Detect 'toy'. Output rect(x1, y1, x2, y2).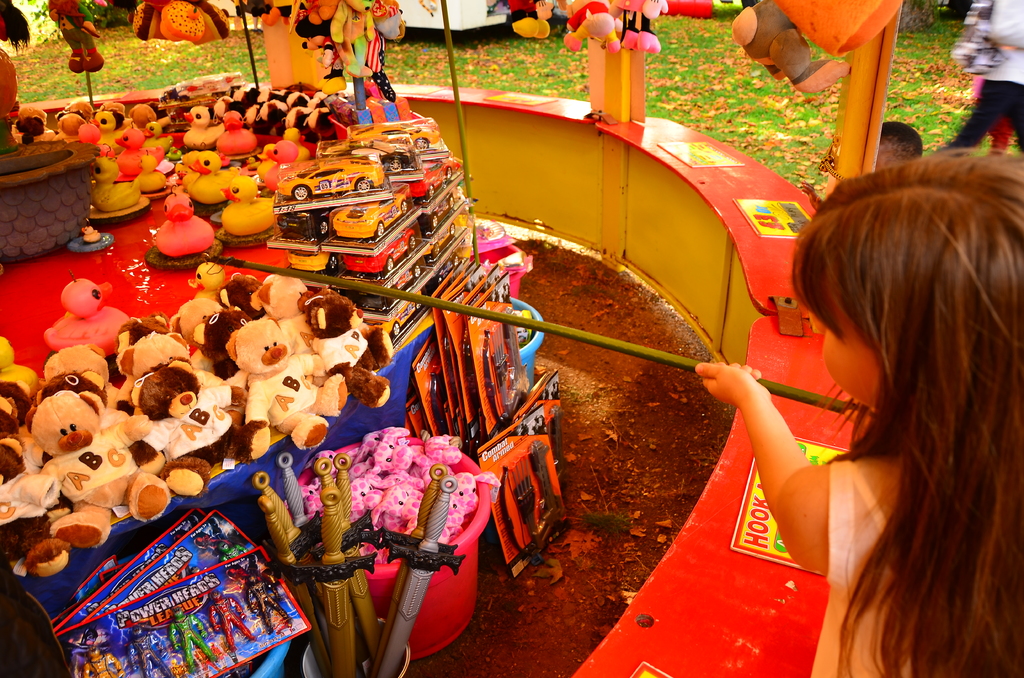
rect(196, 532, 229, 552).
